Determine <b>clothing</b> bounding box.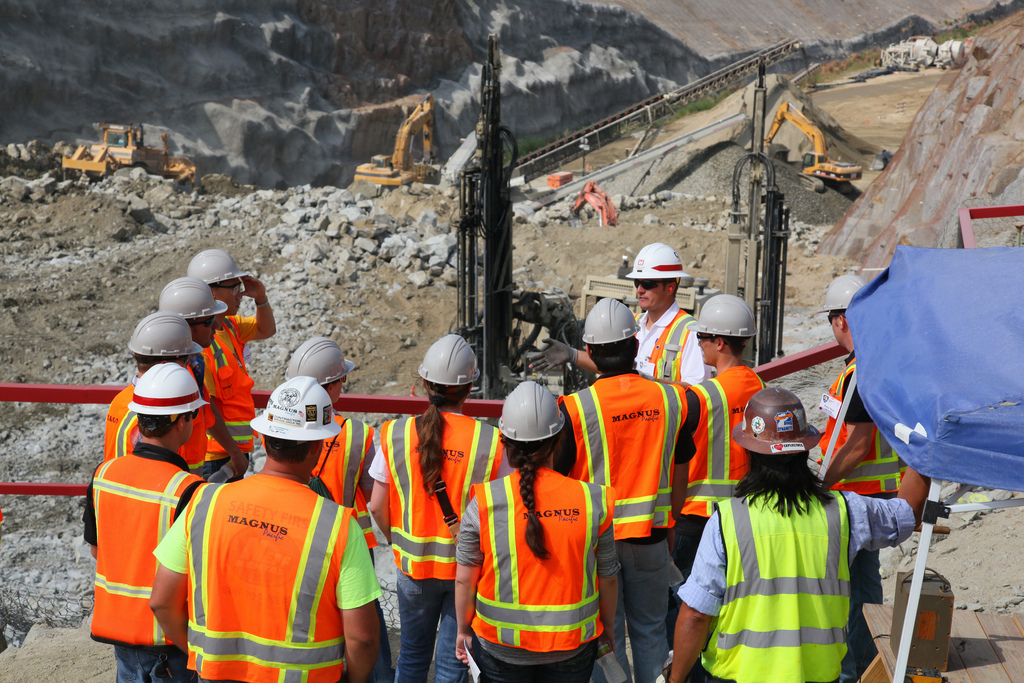
Determined: [x1=823, y1=350, x2=901, y2=675].
